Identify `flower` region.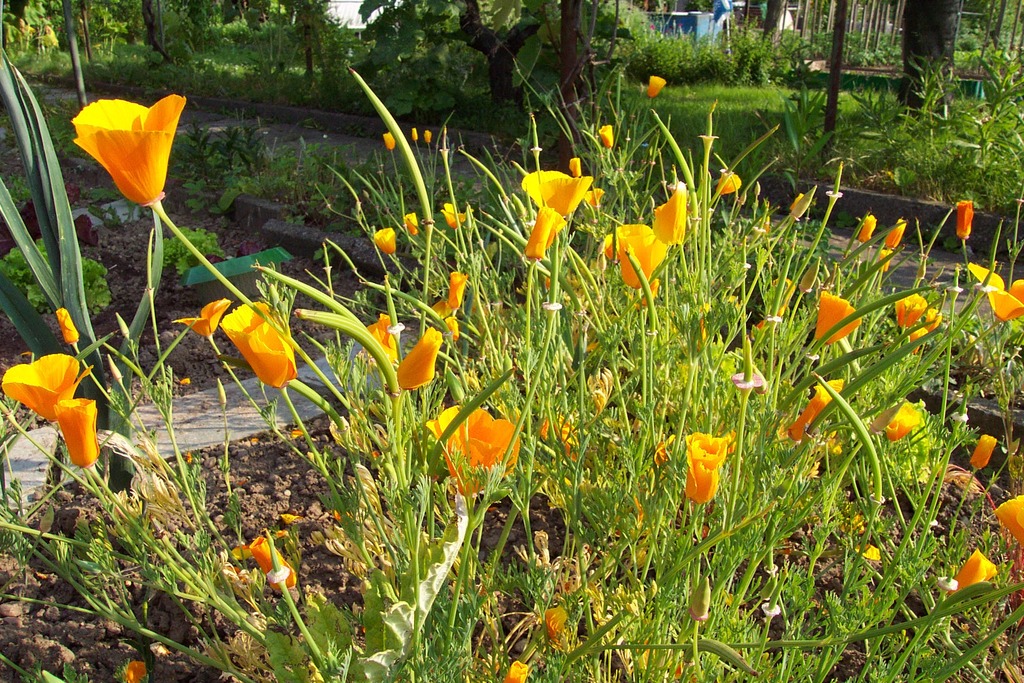
Region: 403 213 417 238.
